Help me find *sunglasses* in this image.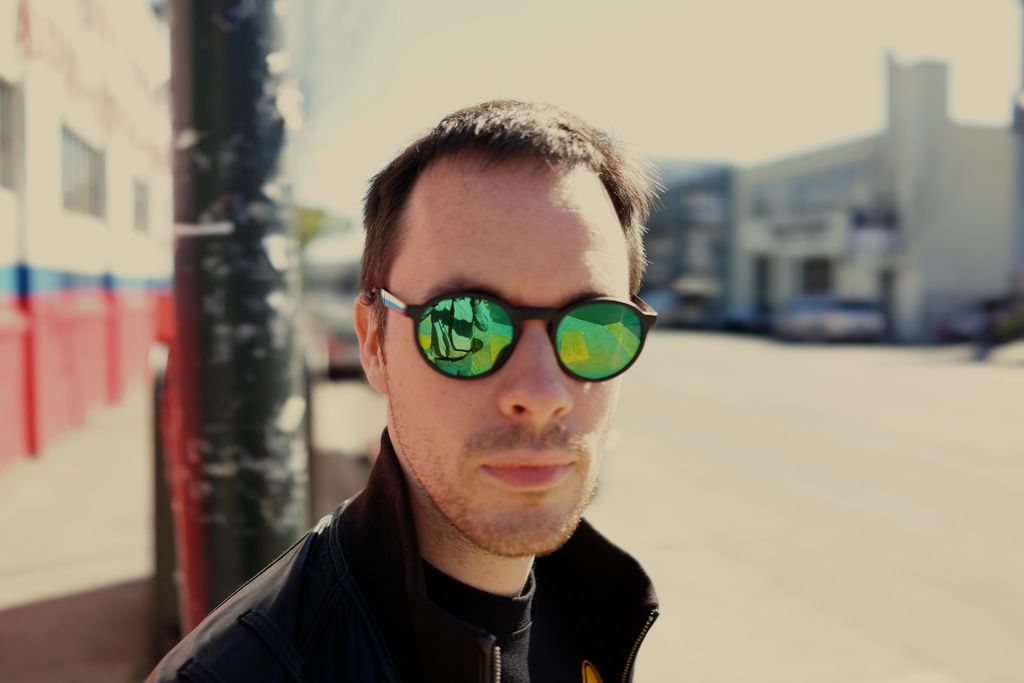
Found it: [left=370, top=287, right=656, bottom=384].
